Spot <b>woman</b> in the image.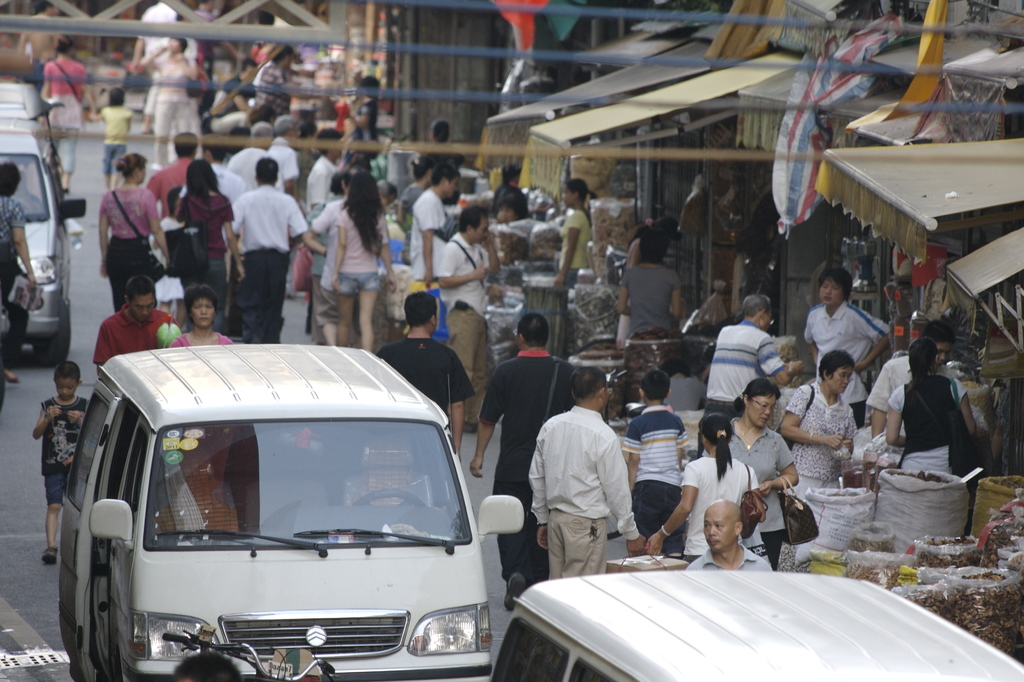
<b>woman</b> found at bbox(726, 380, 799, 569).
